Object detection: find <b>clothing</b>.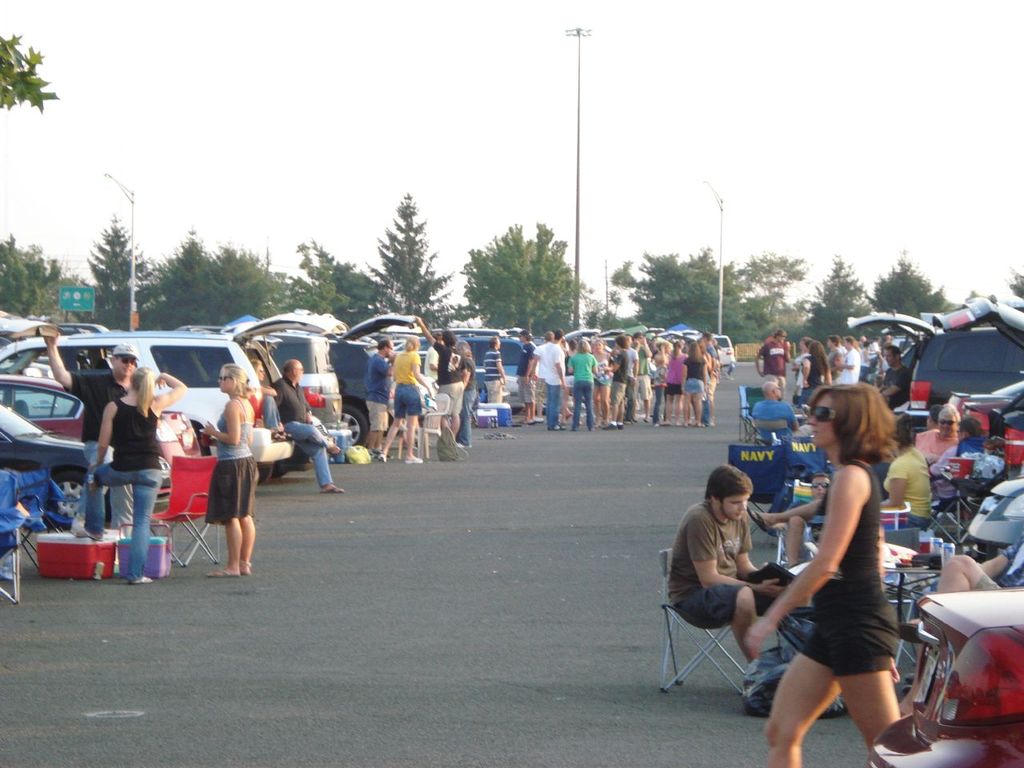
(x1=670, y1=496, x2=758, y2=634).
